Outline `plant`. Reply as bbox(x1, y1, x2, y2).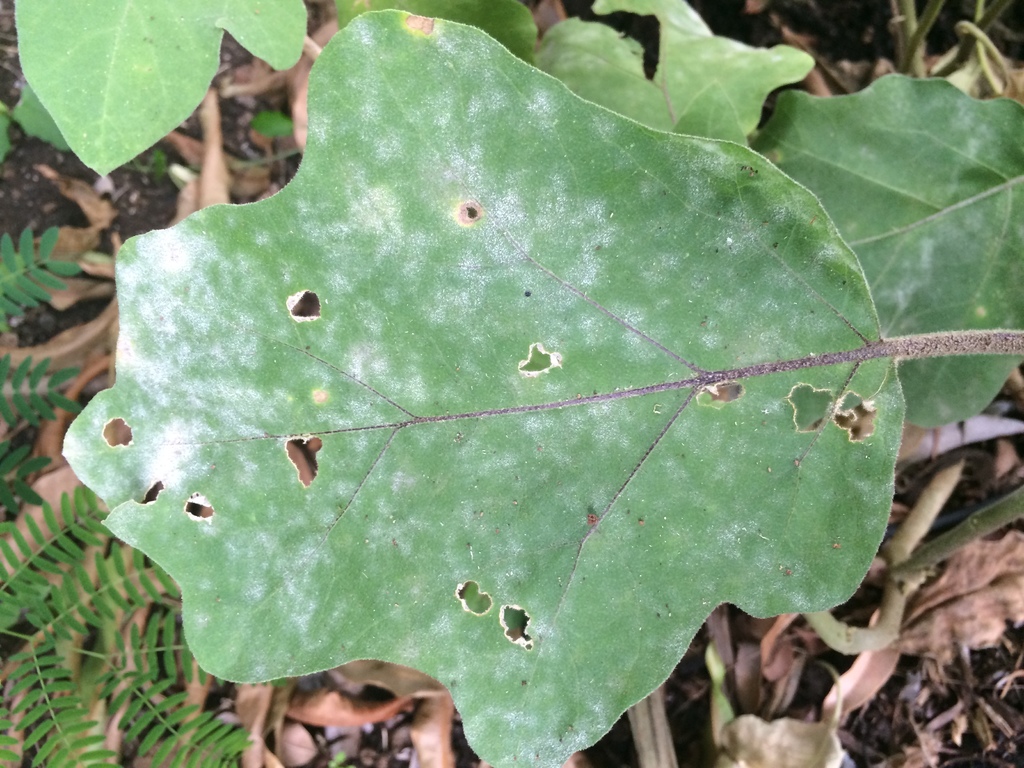
bbox(54, 0, 1023, 767).
